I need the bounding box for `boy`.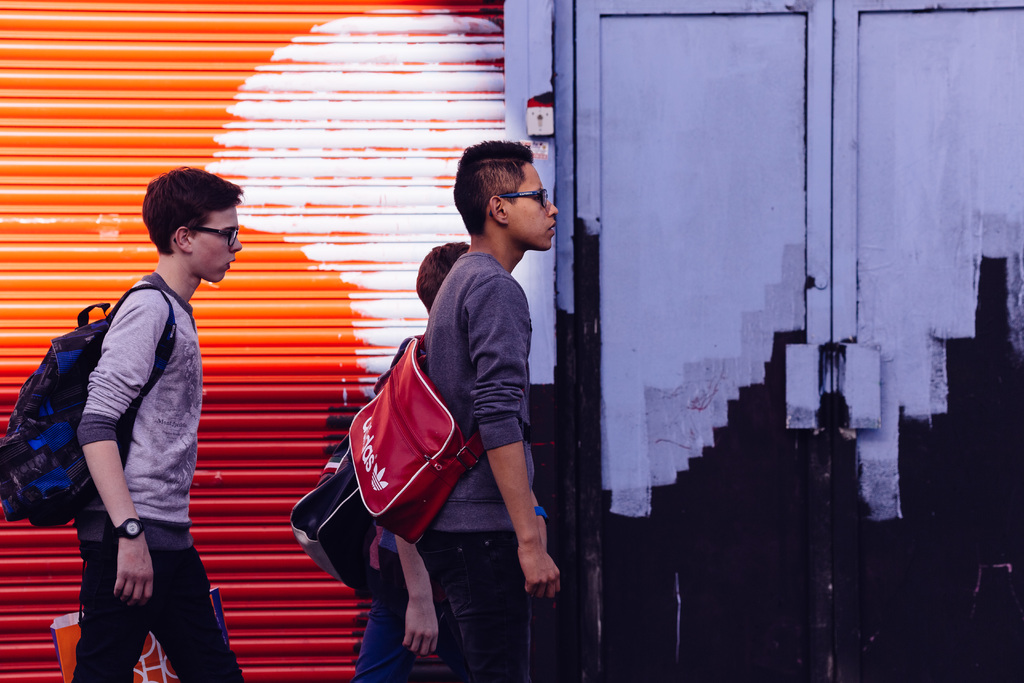
Here it is: 404 138 564 682.
